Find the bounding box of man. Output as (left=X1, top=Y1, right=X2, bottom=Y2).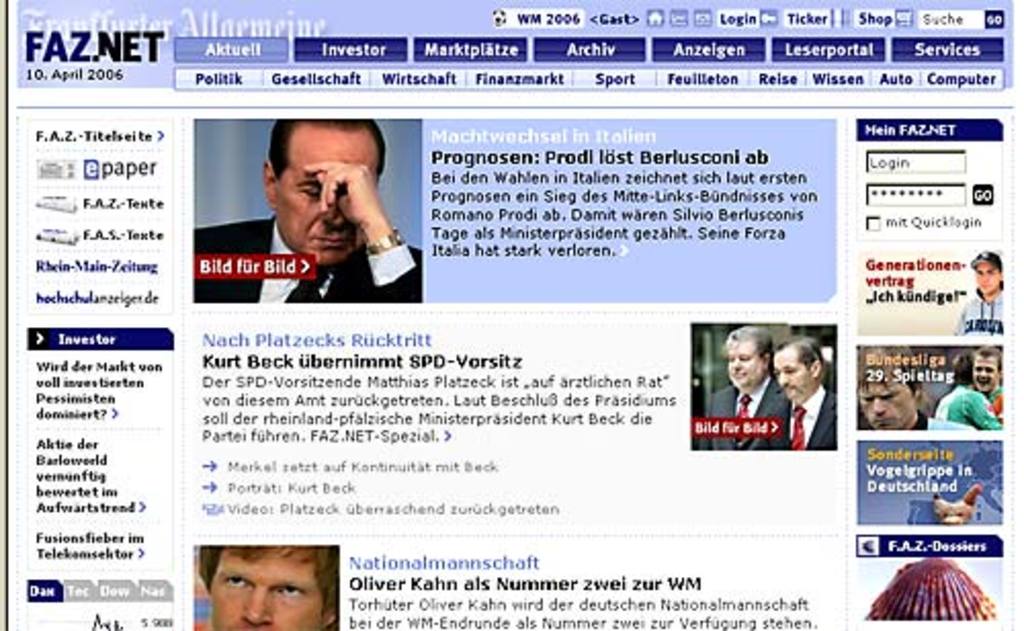
(left=193, top=117, right=422, bottom=299).
